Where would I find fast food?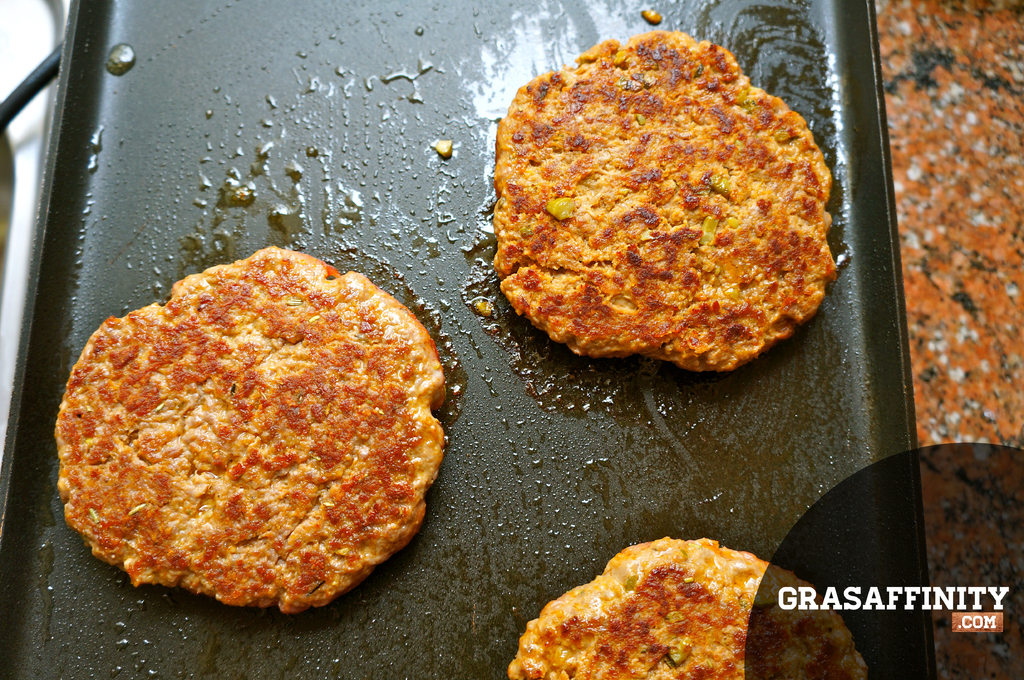
At (x1=514, y1=535, x2=775, y2=674).
